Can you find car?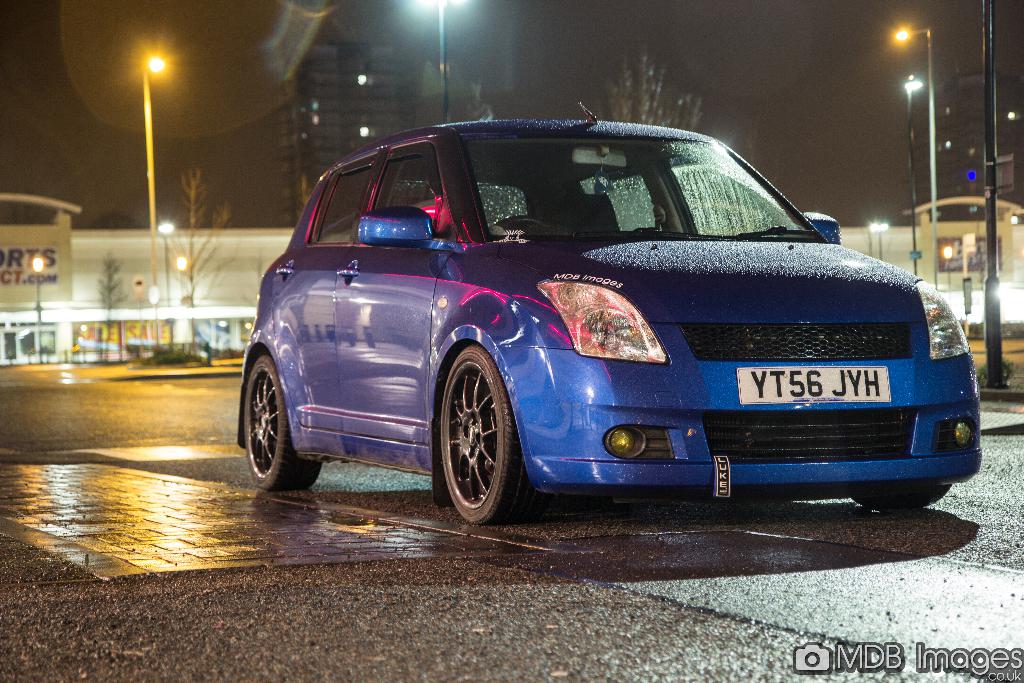
Yes, bounding box: <box>237,101,983,525</box>.
